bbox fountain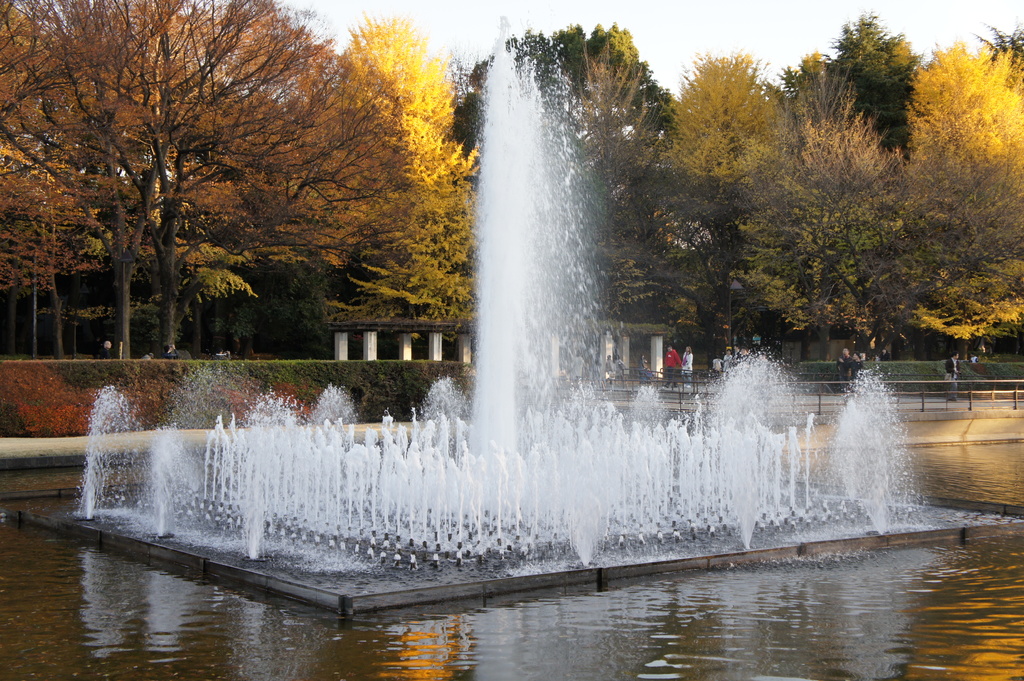
[171, 31, 898, 610]
